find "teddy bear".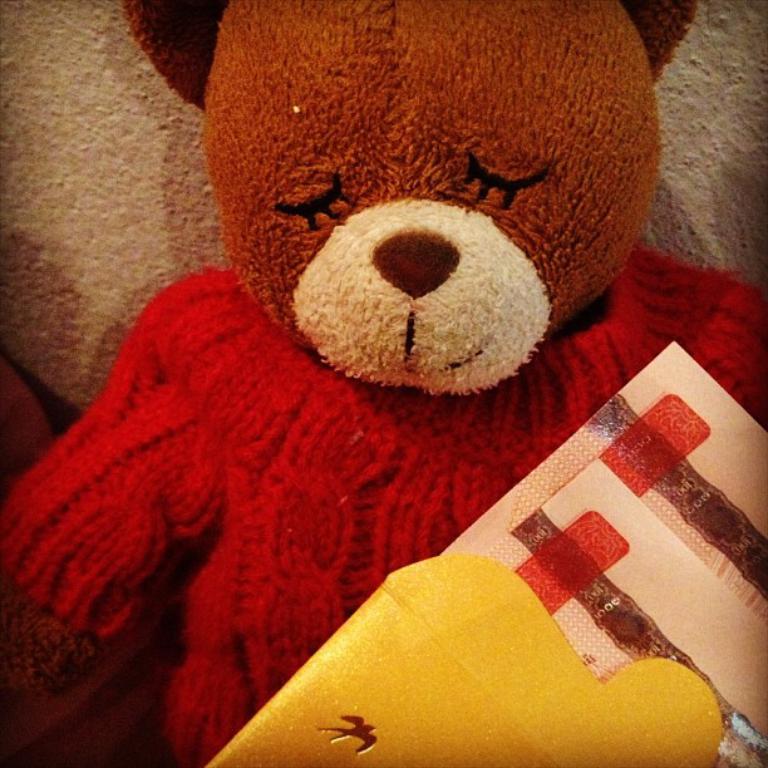
0:0:767:767.
